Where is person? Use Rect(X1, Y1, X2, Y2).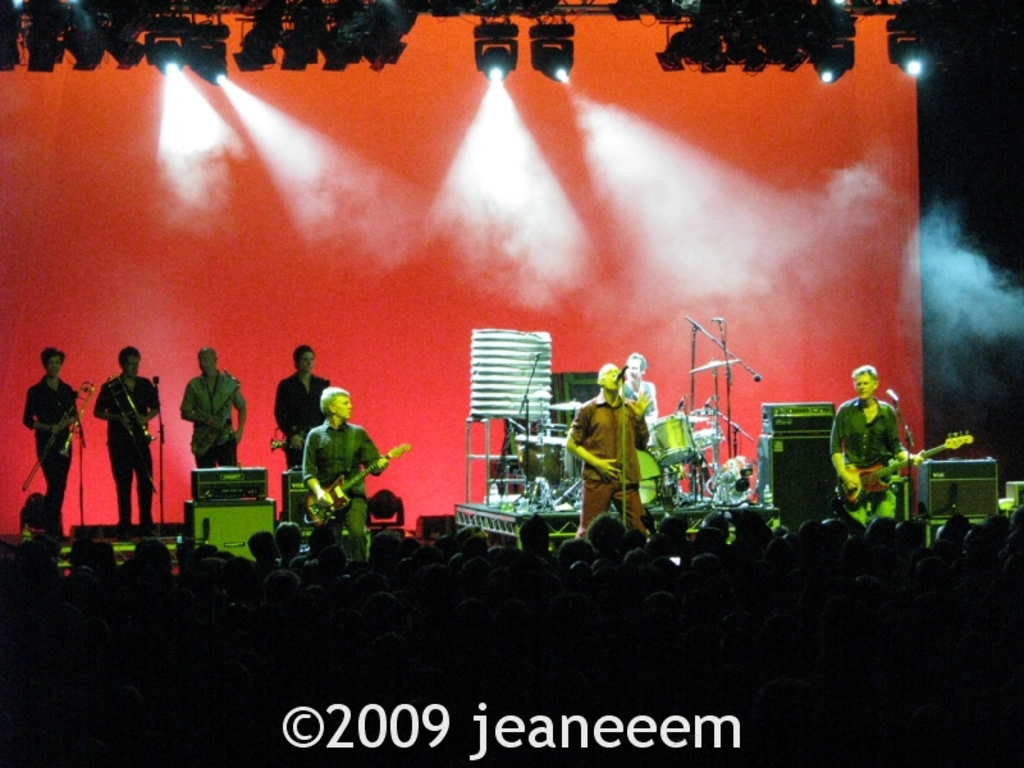
Rect(20, 346, 81, 517).
